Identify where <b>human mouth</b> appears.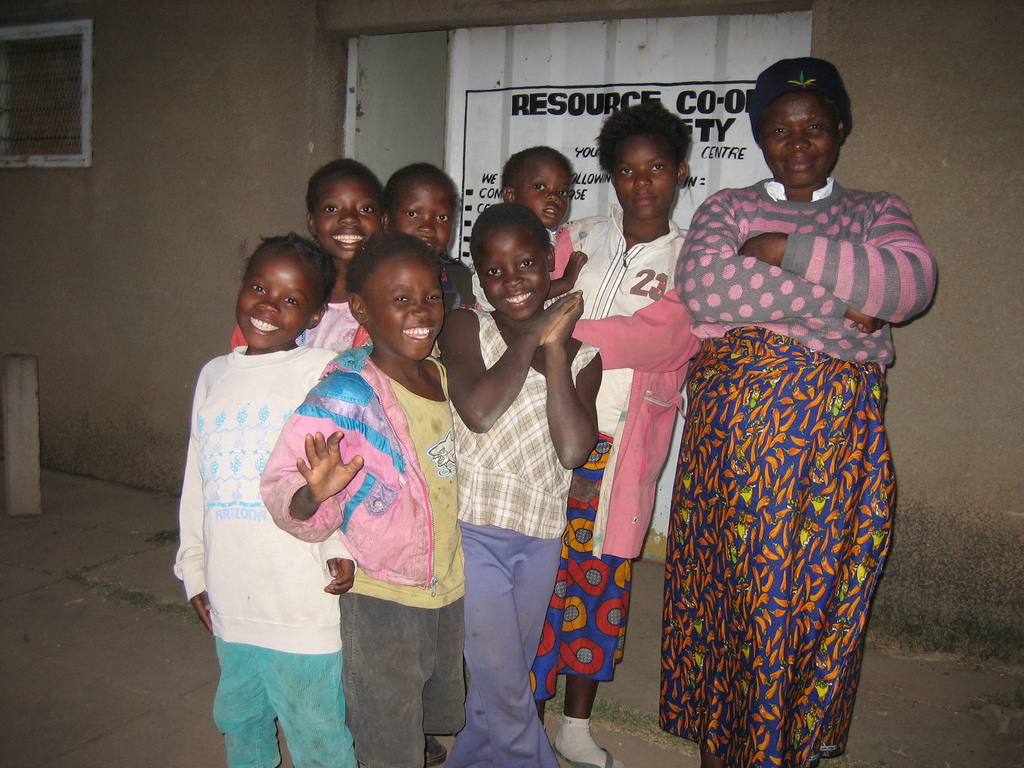
Appears at 779, 159, 819, 172.
